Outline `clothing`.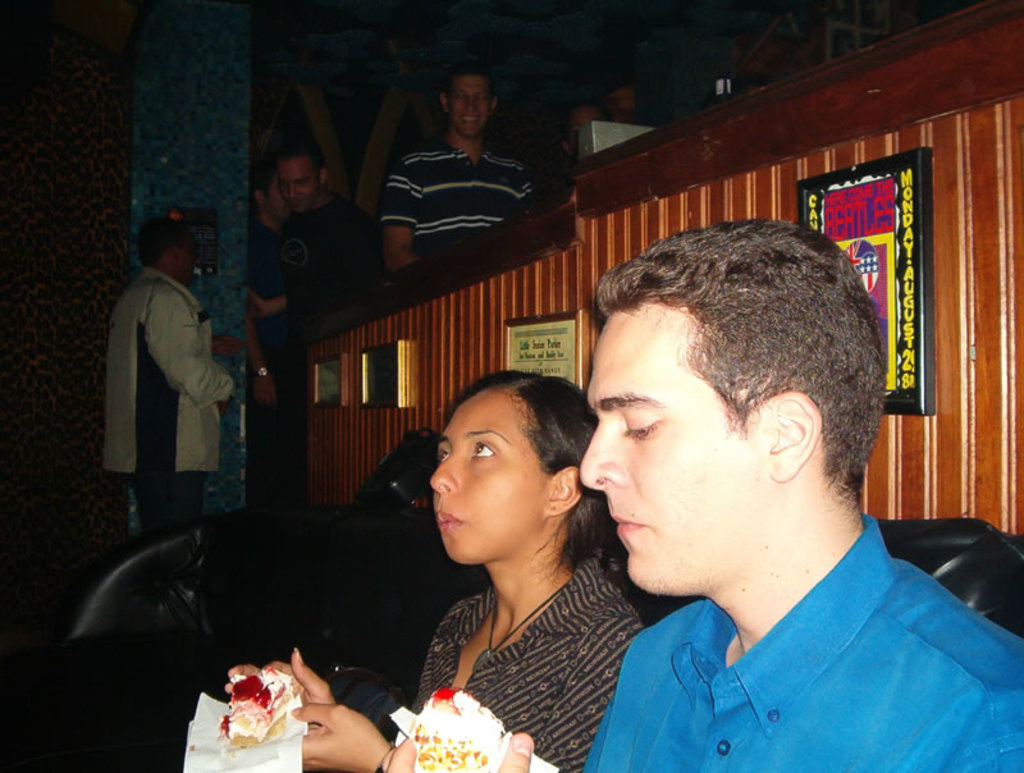
Outline: region(92, 229, 232, 546).
